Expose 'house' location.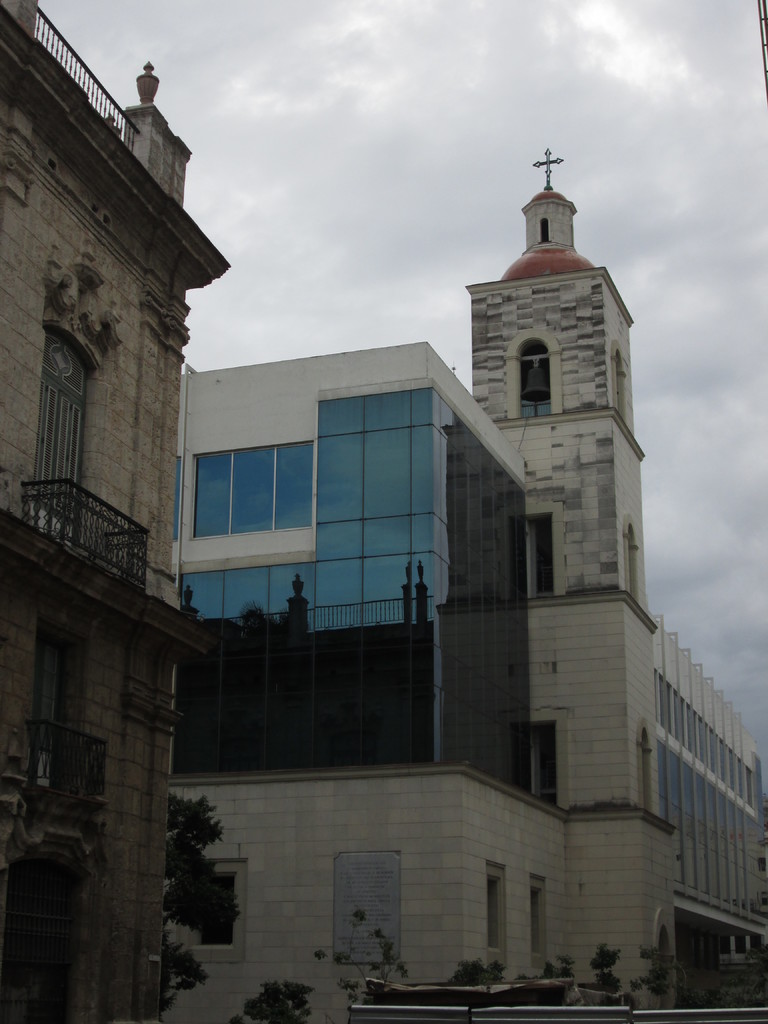
Exposed at box(104, 127, 733, 1005).
